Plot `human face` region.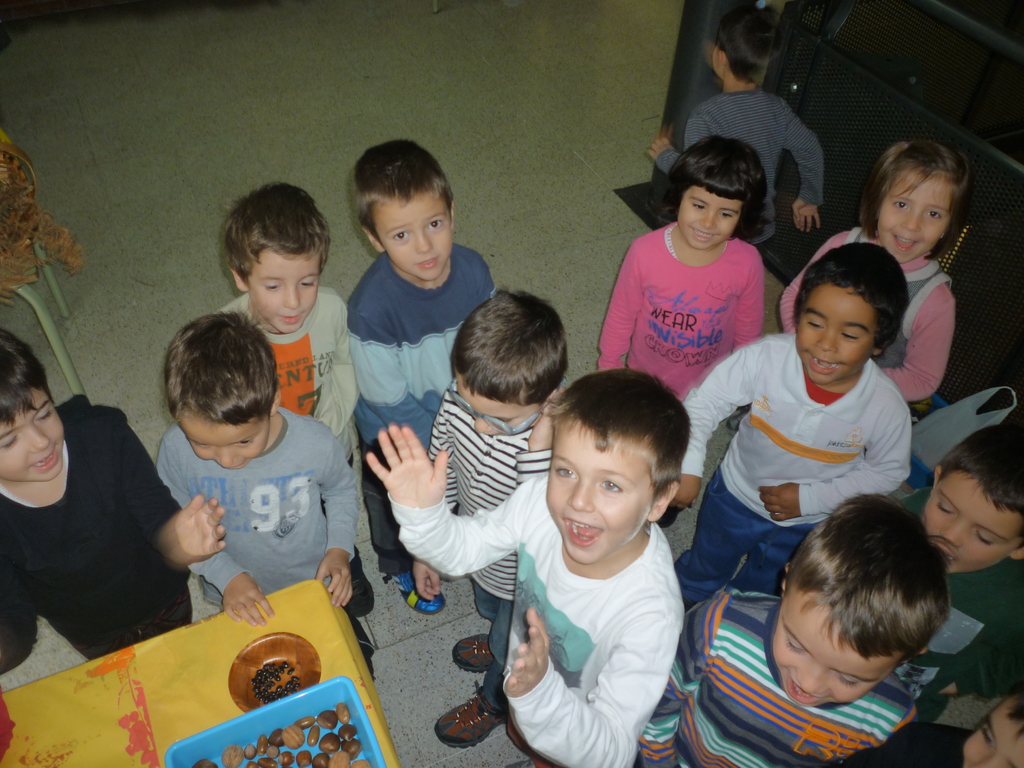
Plotted at box(174, 409, 271, 472).
